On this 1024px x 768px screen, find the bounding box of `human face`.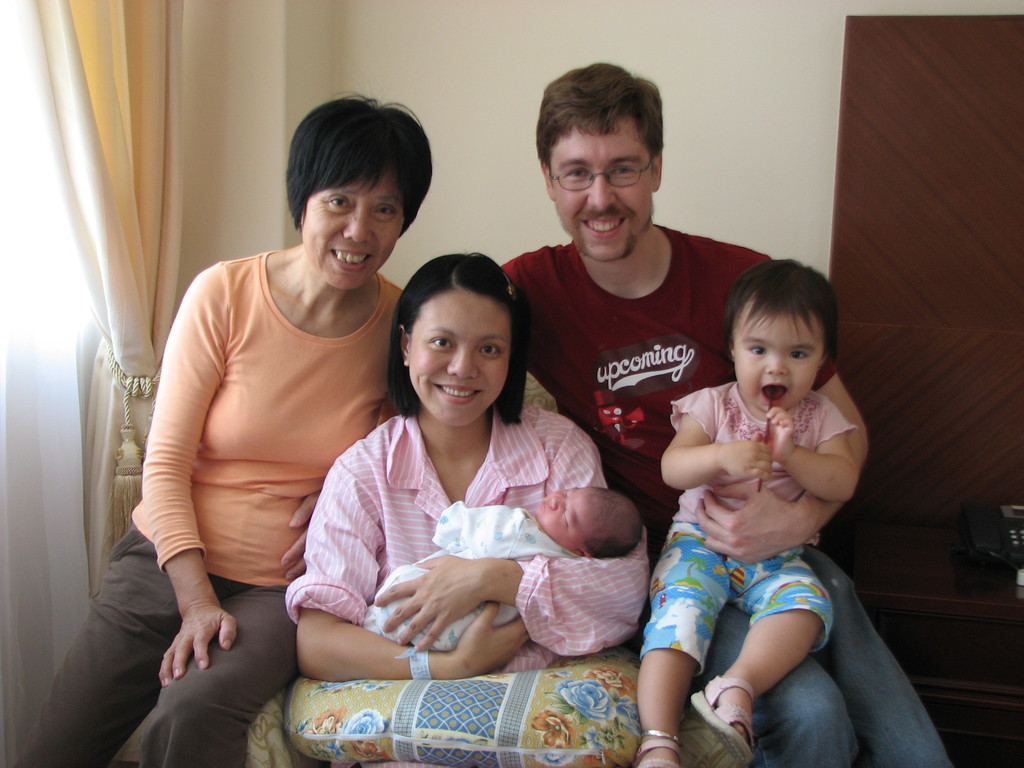
Bounding box: (300,159,406,294).
